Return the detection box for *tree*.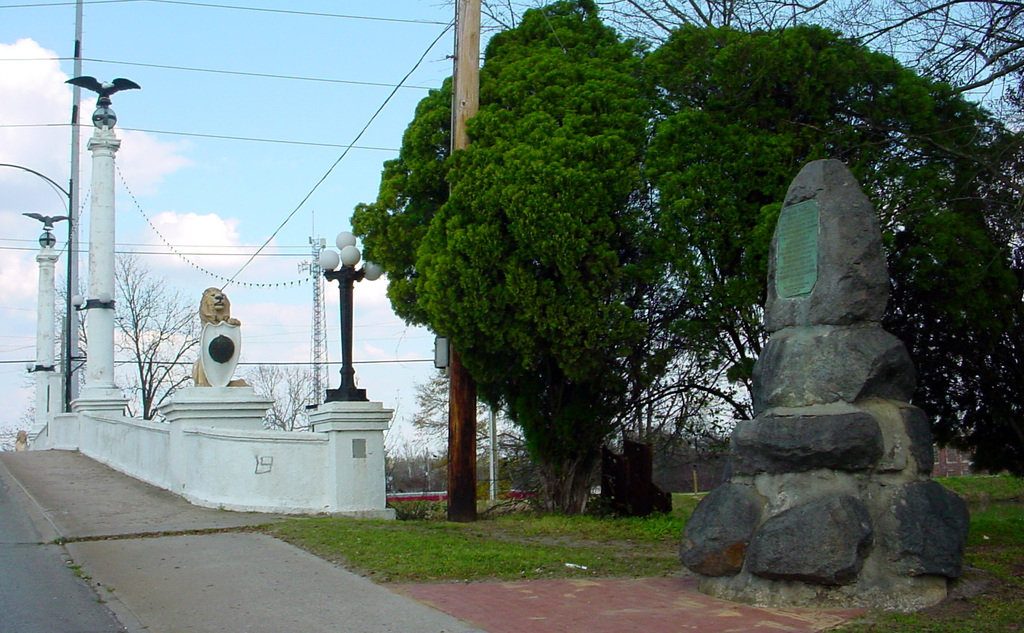
[x1=238, y1=357, x2=347, y2=431].
